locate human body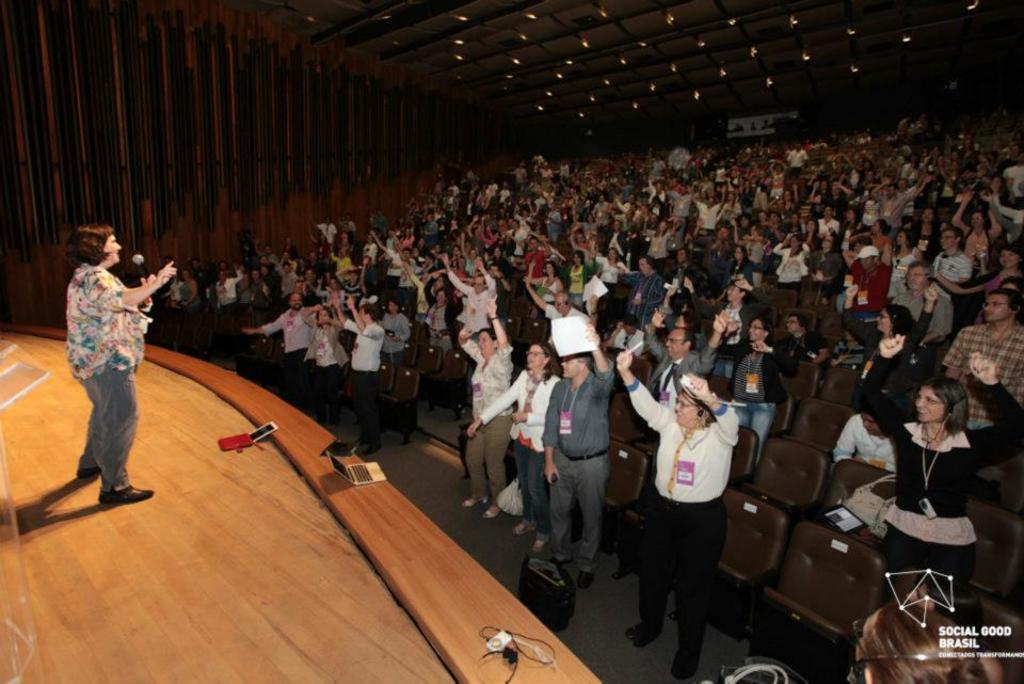
[left=885, top=154, right=906, bottom=171]
